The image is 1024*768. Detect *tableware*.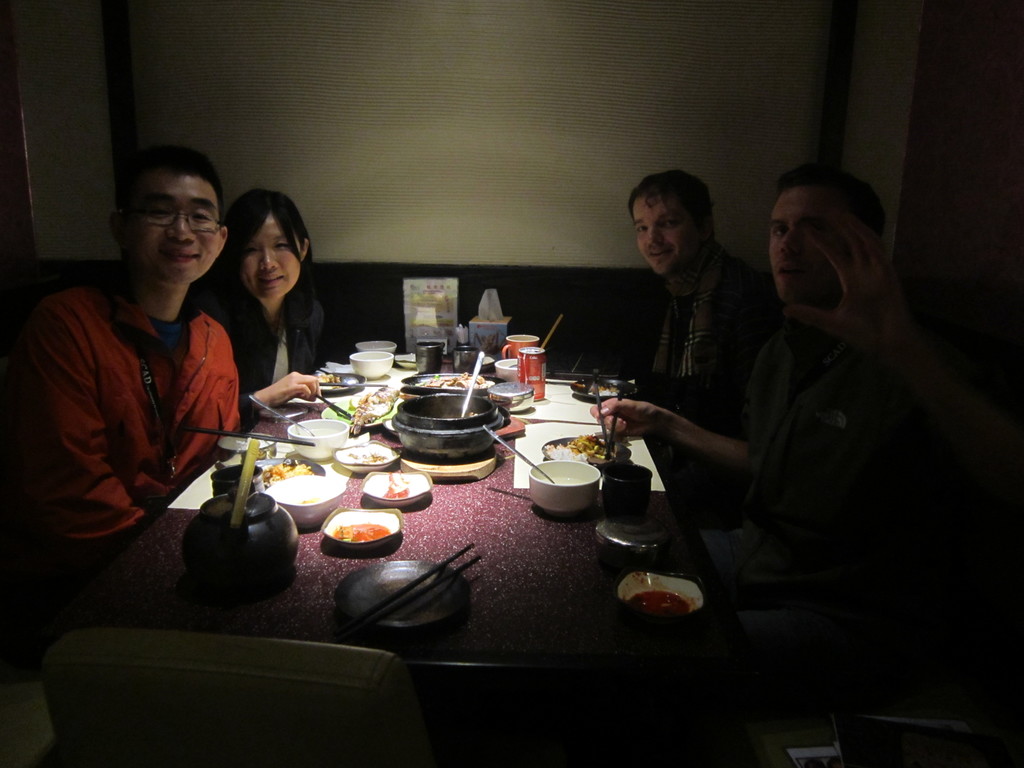
Detection: Rect(567, 374, 641, 402).
